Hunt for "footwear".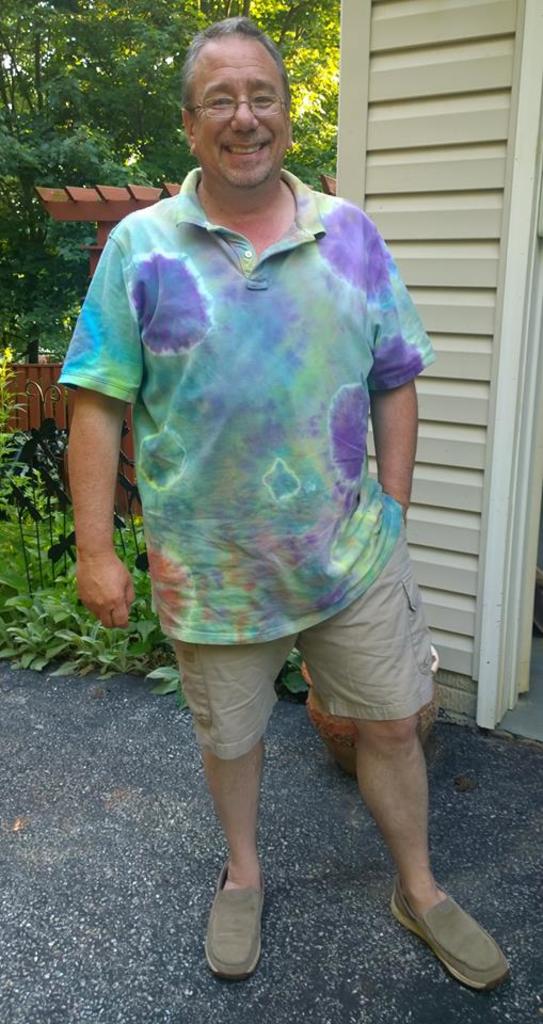
Hunted down at x1=387 y1=877 x2=494 y2=995.
